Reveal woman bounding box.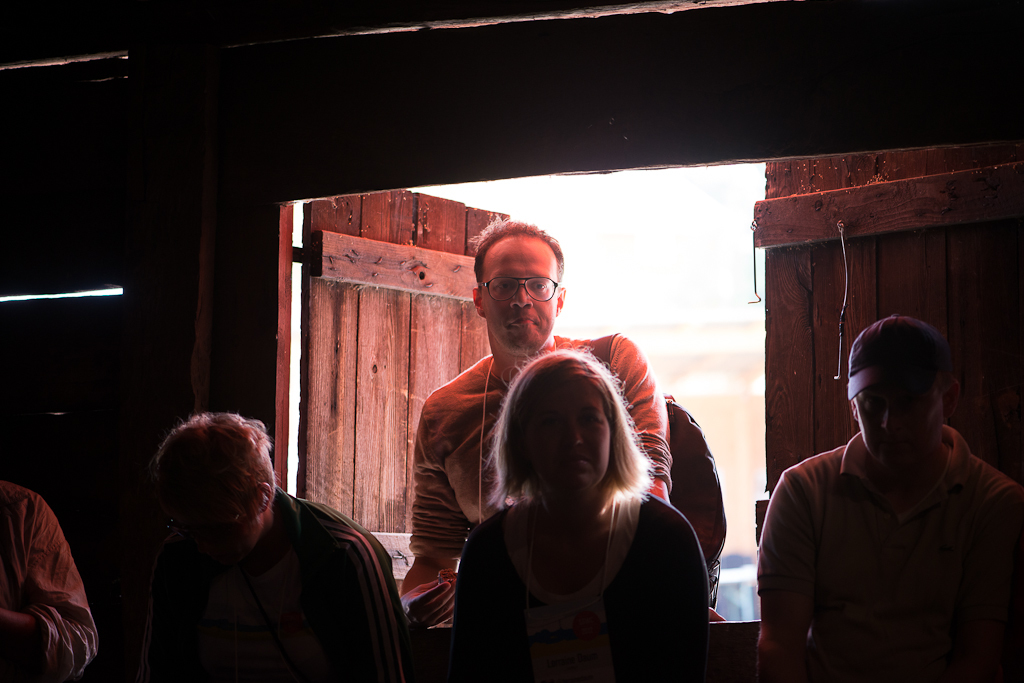
Revealed: {"left": 444, "top": 328, "right": 714, "bottom": 671}.
